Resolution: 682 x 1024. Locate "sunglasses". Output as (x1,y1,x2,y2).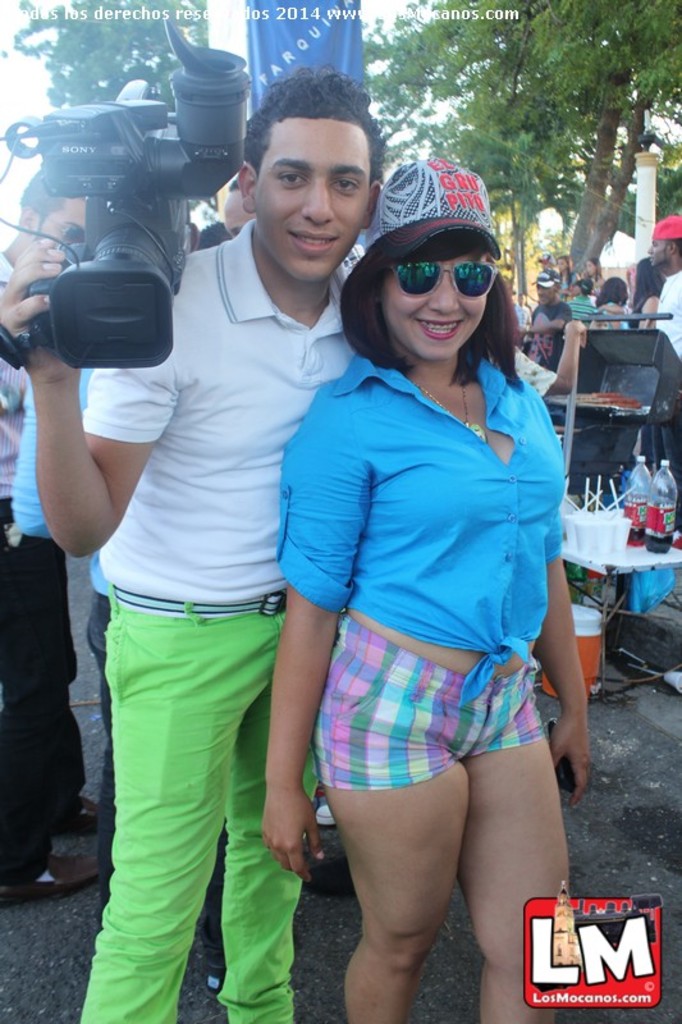
(386,259,499,307).
